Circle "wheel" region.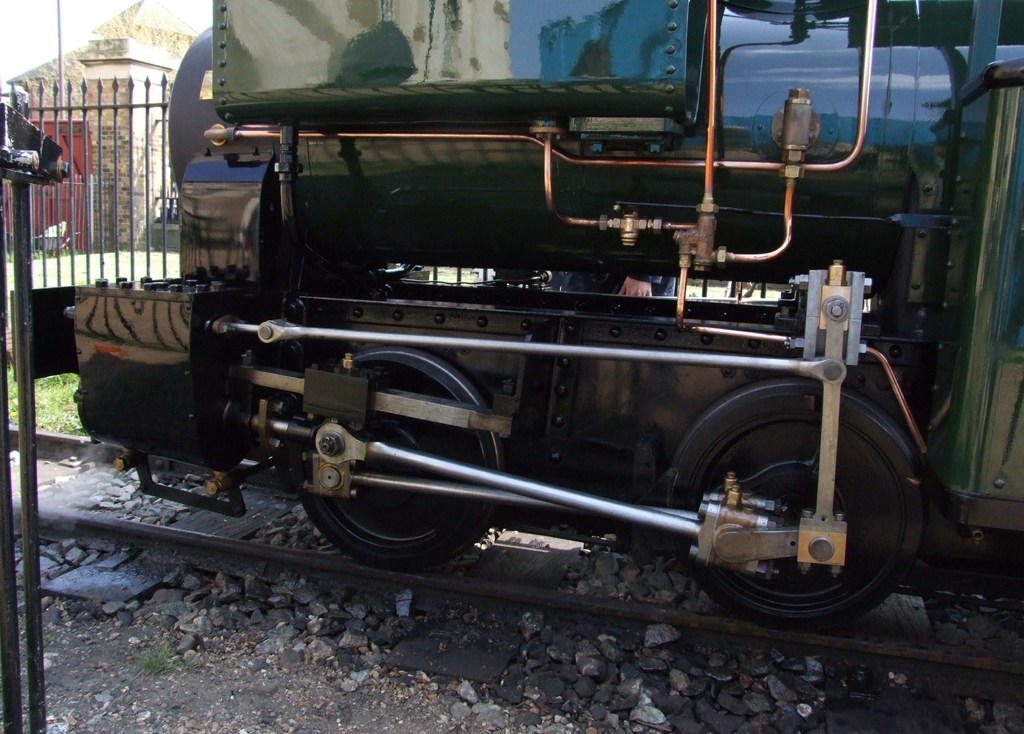
Region: (left=666, top=384, right=920, bottom=634).
